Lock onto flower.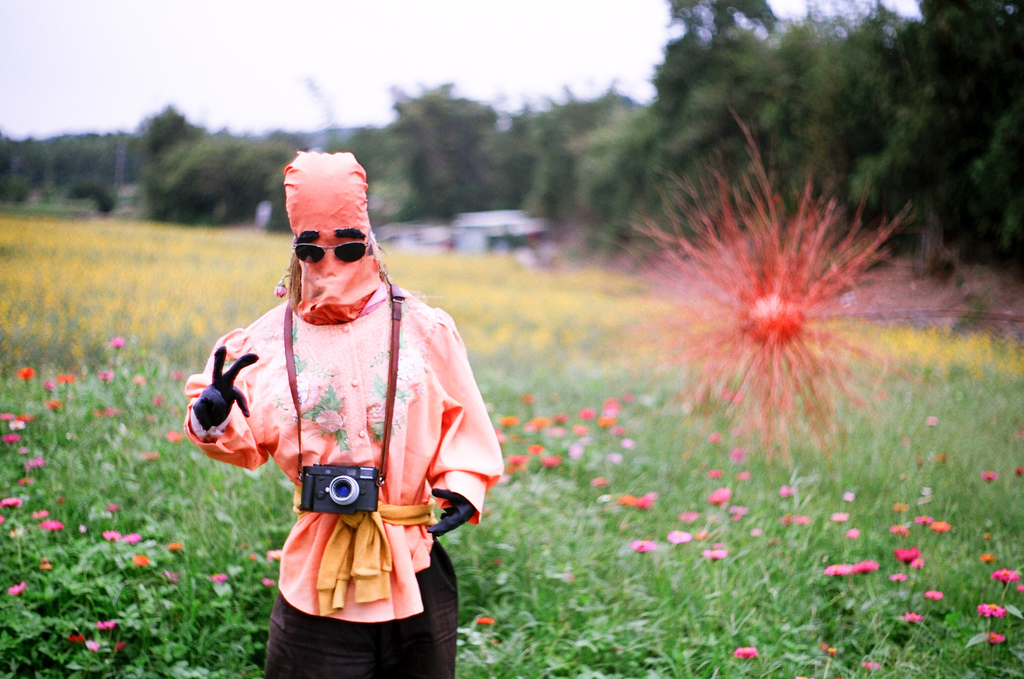
Locked: <box>984,473,998,486</box>.
